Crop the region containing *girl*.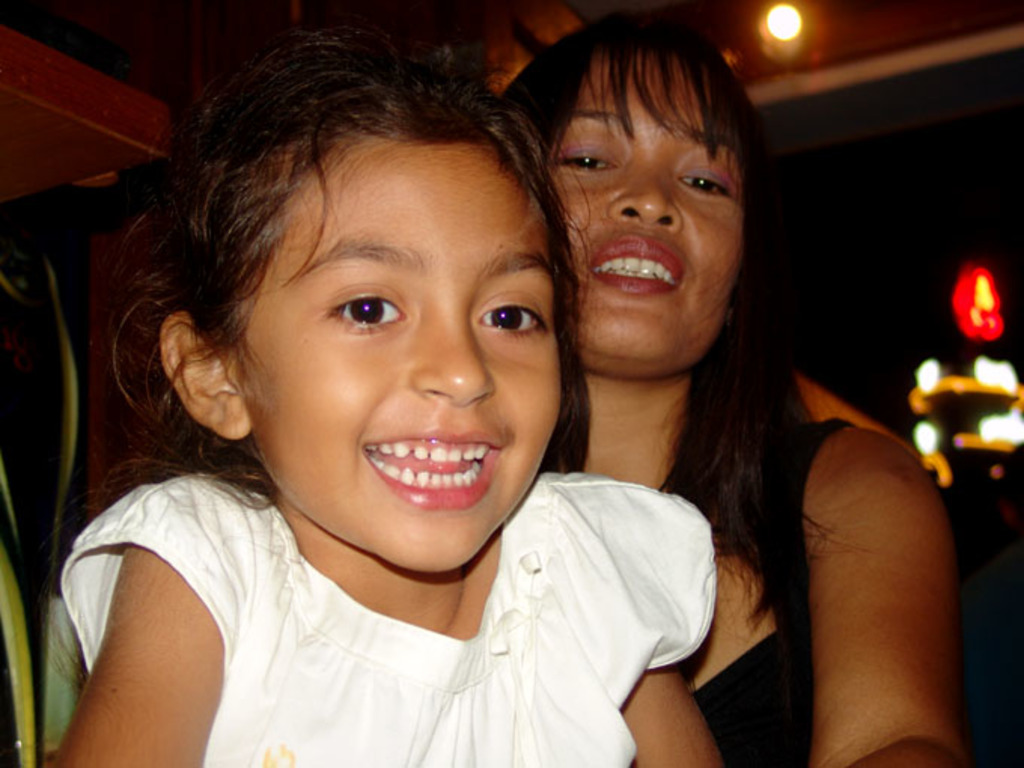
Crop region: region(491, 11, 976, 766).
